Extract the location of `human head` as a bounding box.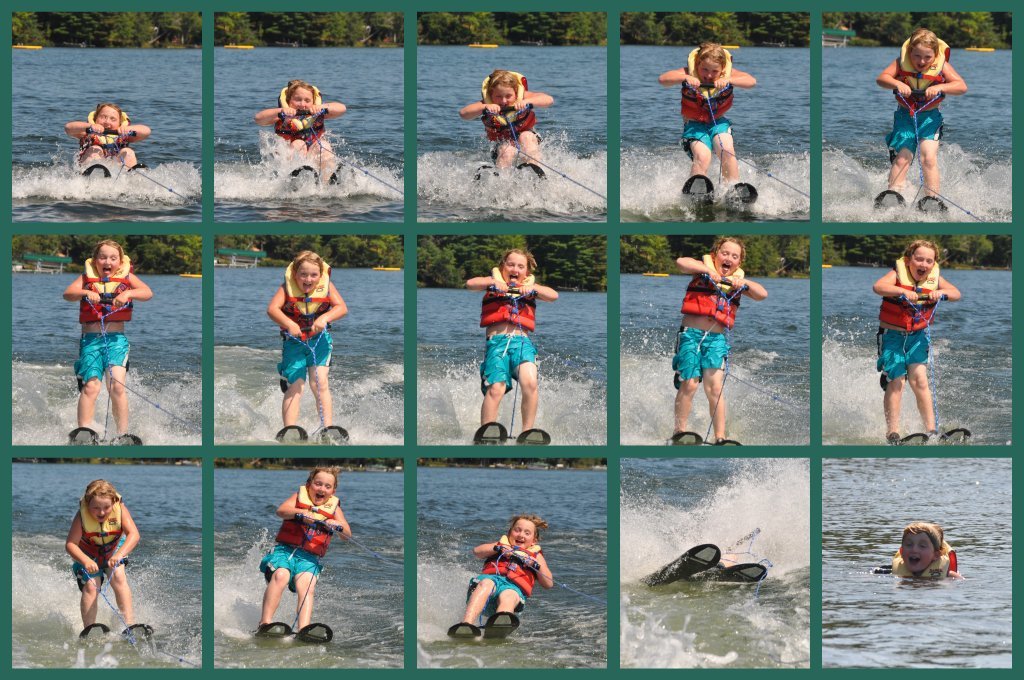
locate(304, 466, 336, 504).
